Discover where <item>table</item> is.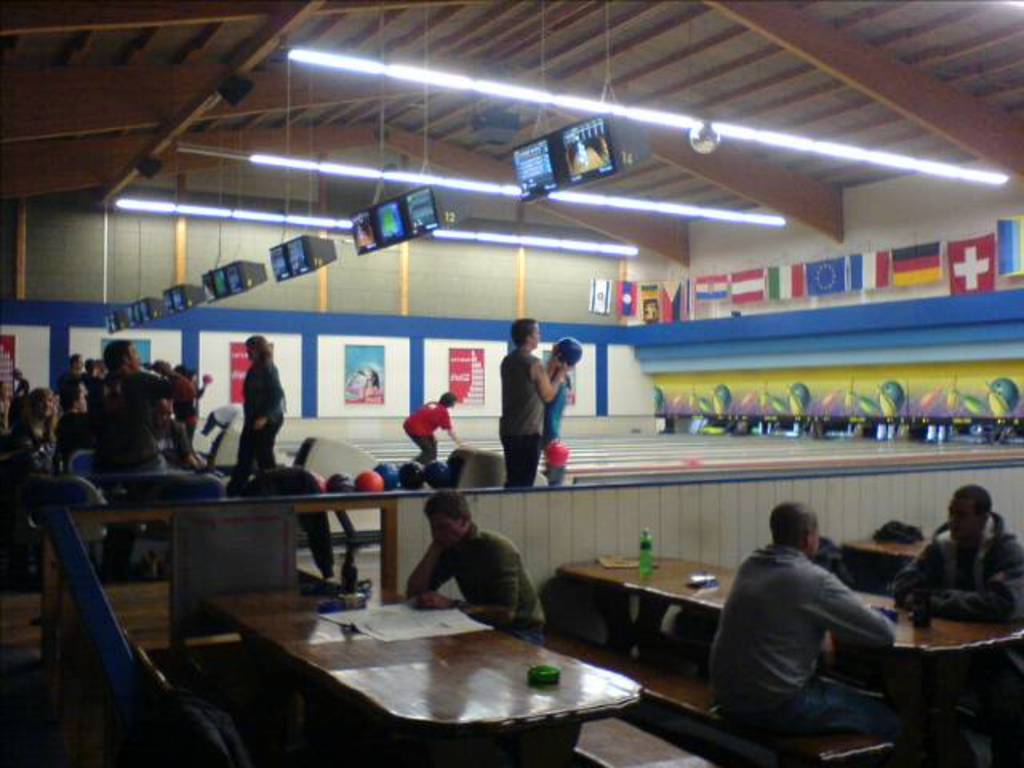
Discovered at [left=195, top=592, right=651, bottom=765].
